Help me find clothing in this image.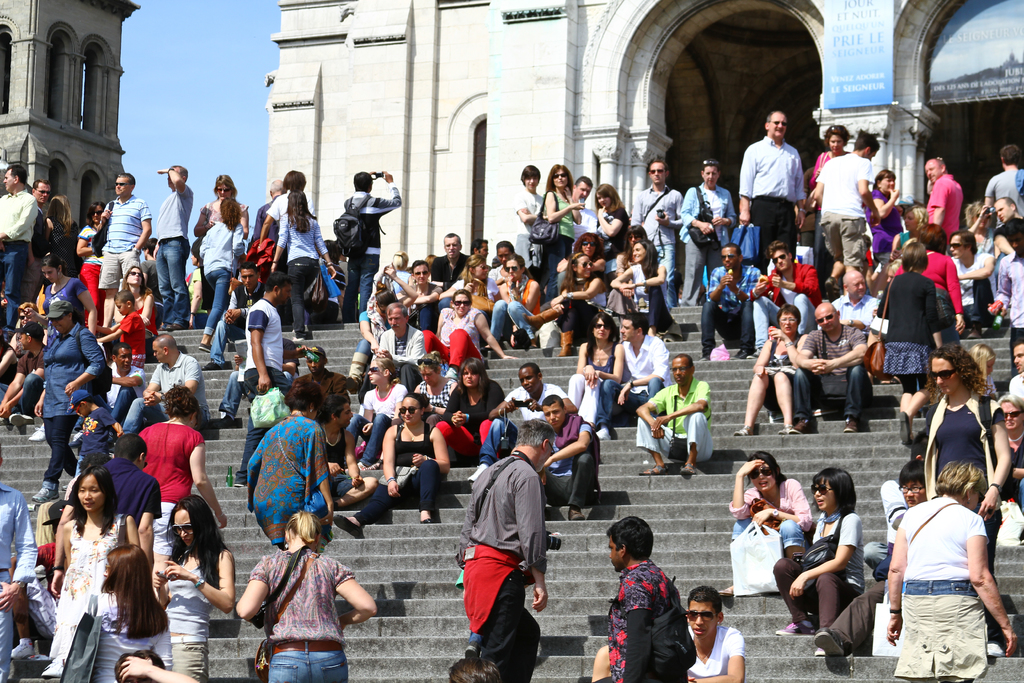
Found it: x1=760 y1=325 x2=797 y2=404.
